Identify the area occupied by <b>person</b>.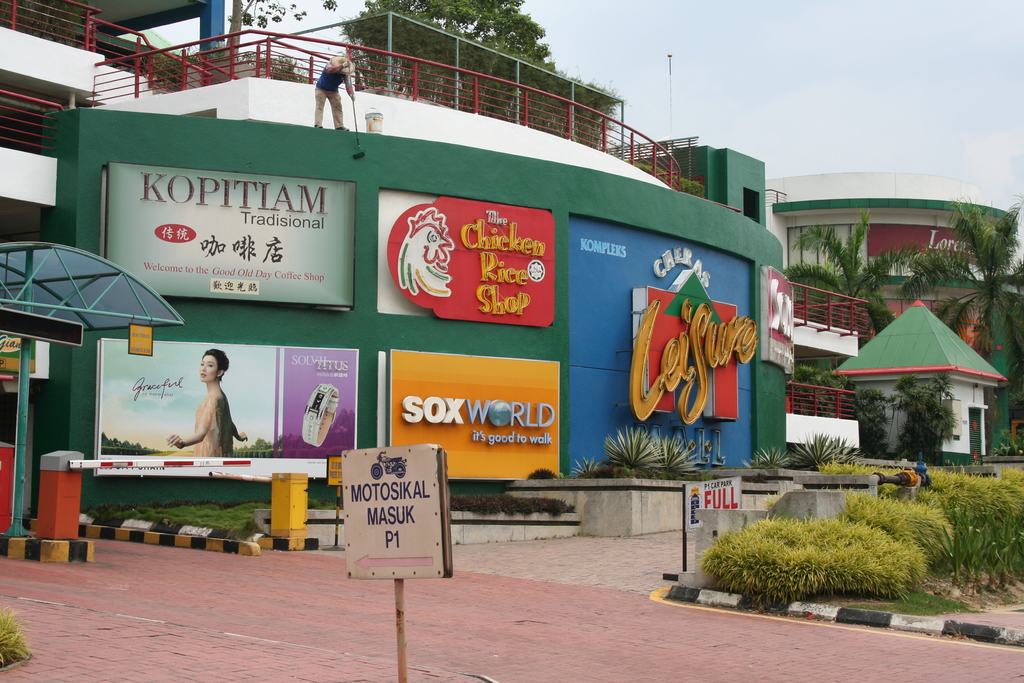
Area: (168,350,235,474).
